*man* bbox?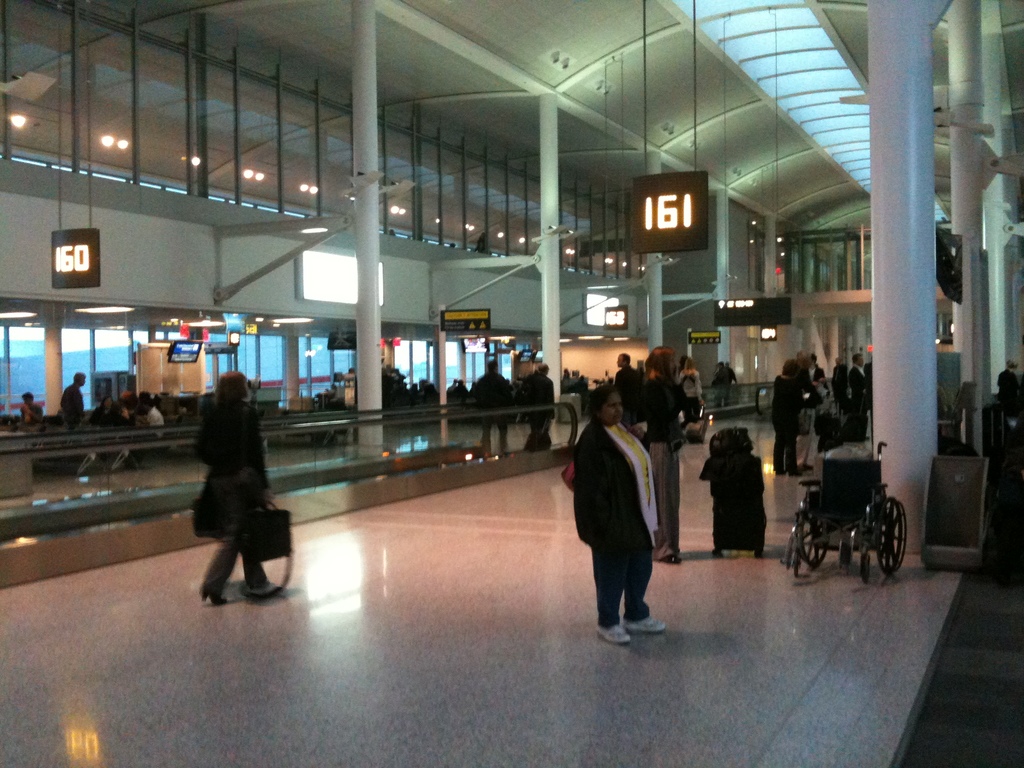
141 399 166 426
